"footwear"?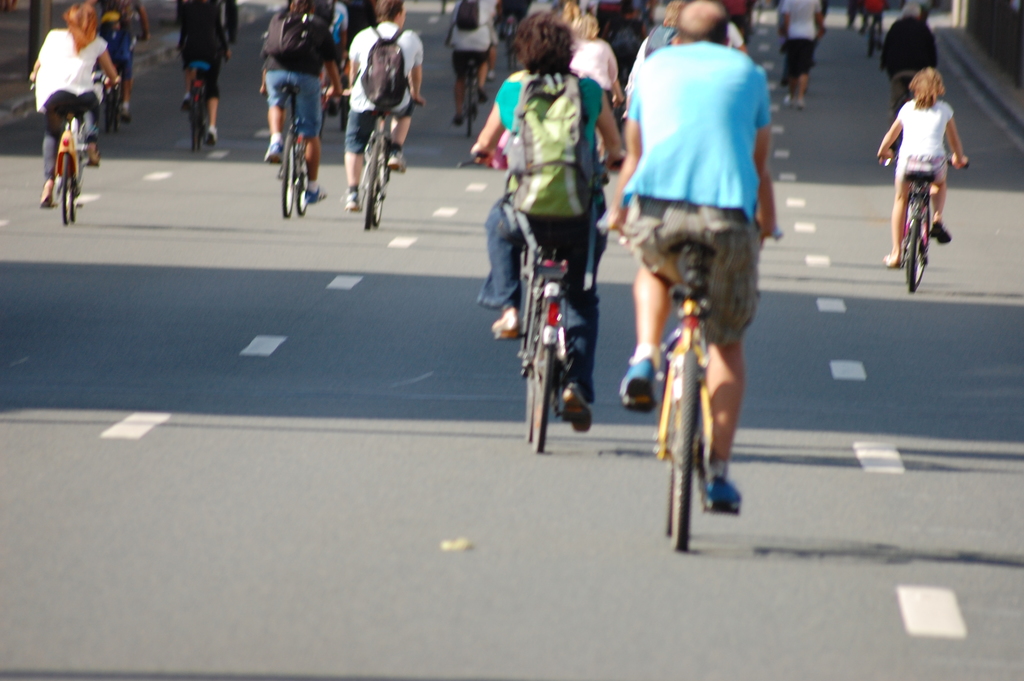
x1=387 y1=149 x2=407 y2=177
